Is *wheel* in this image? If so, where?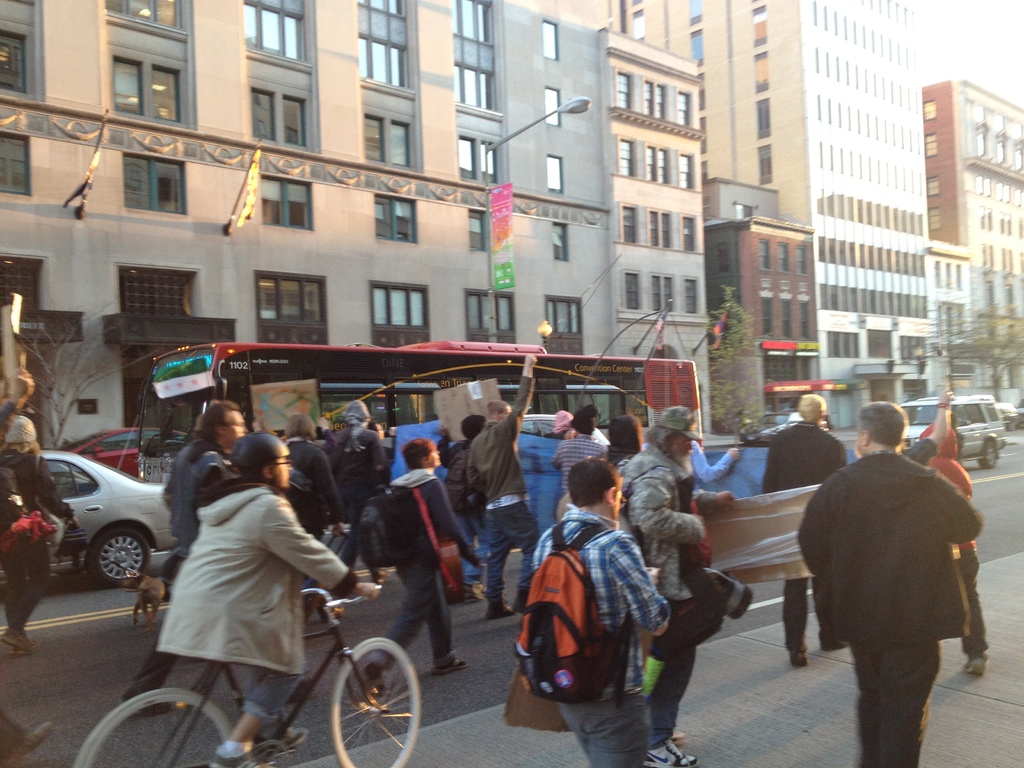
Yes, at (87, 529, 152, 586).
